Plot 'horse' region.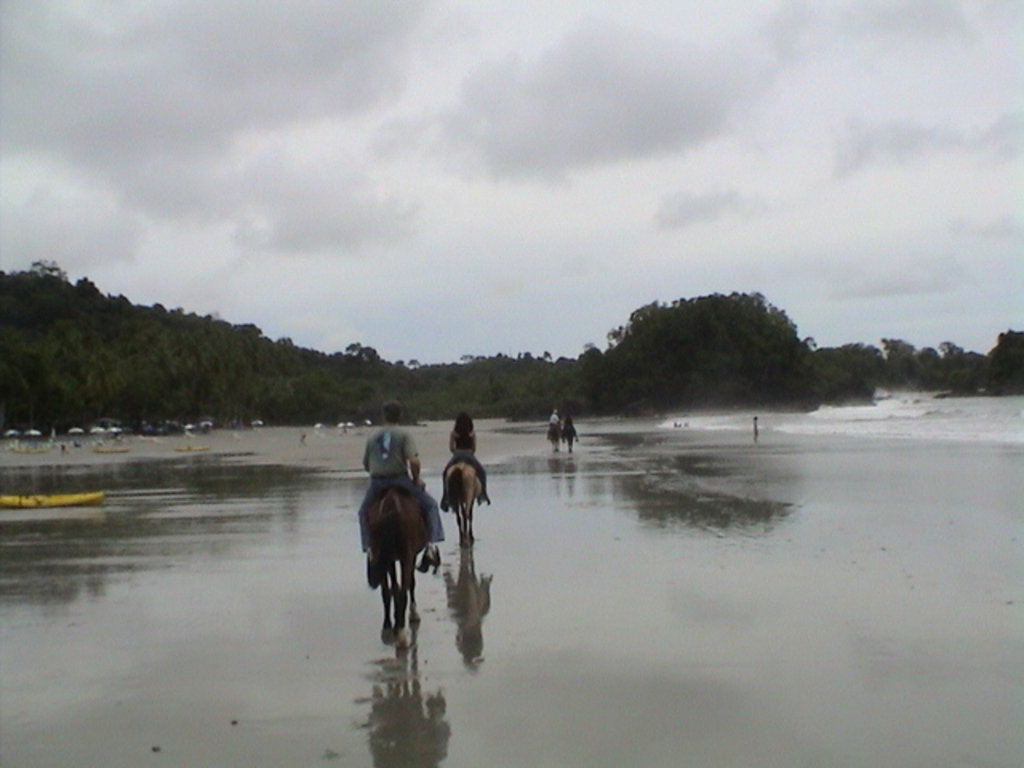
Plotted at left=440, top=454, right=485, bottom=547.
